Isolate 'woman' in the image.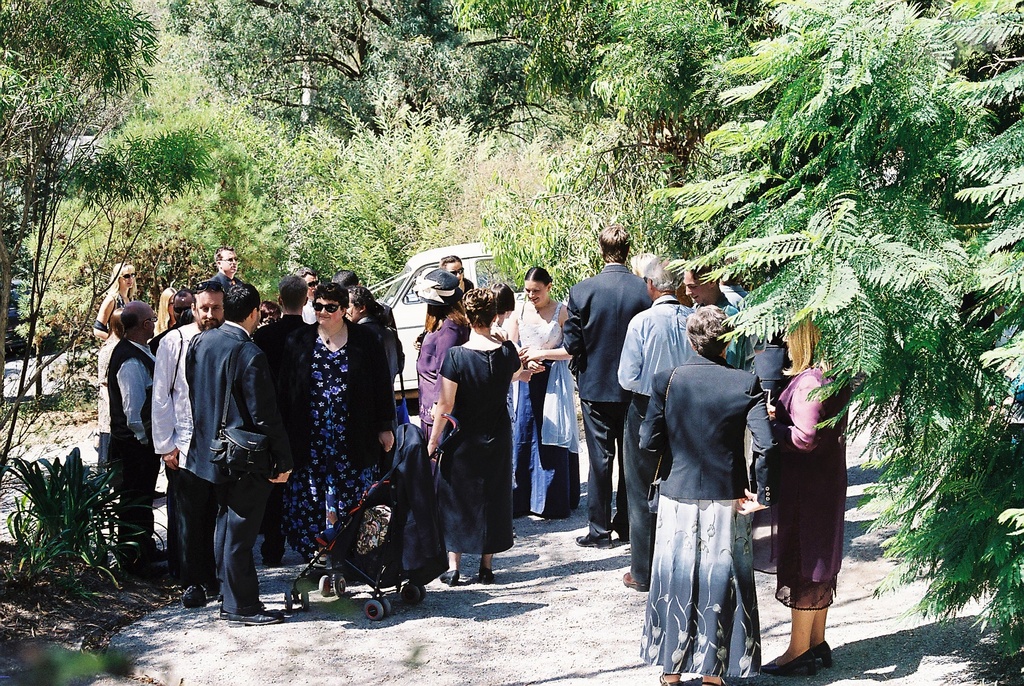
Isolated region: [417,274,473,469].
